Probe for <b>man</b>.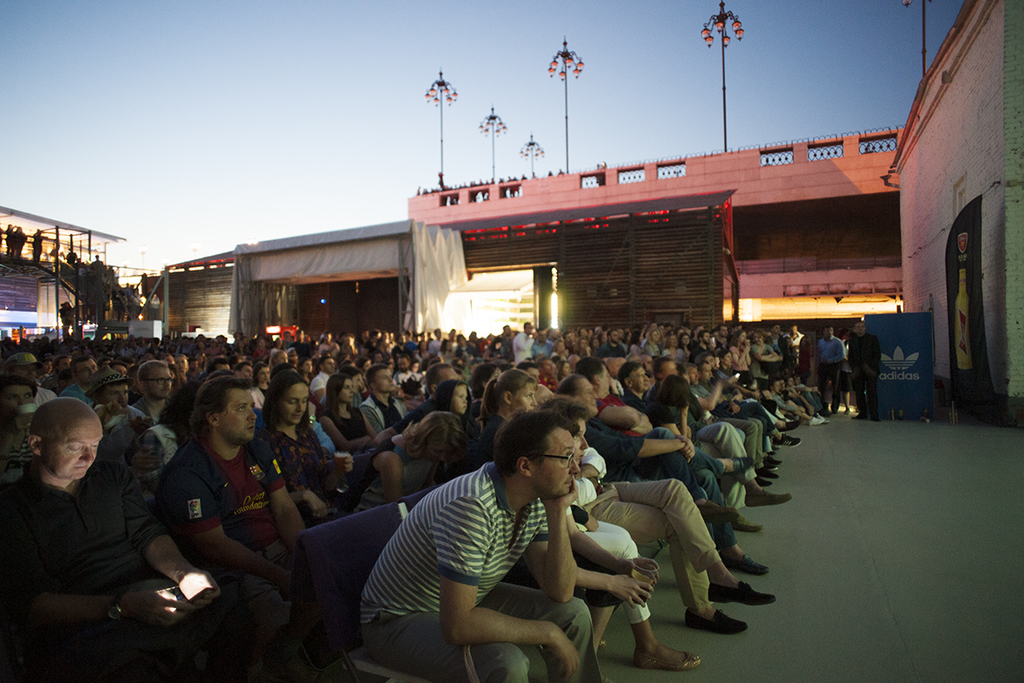
Probe result: box=[769, 319, 790, 360].
